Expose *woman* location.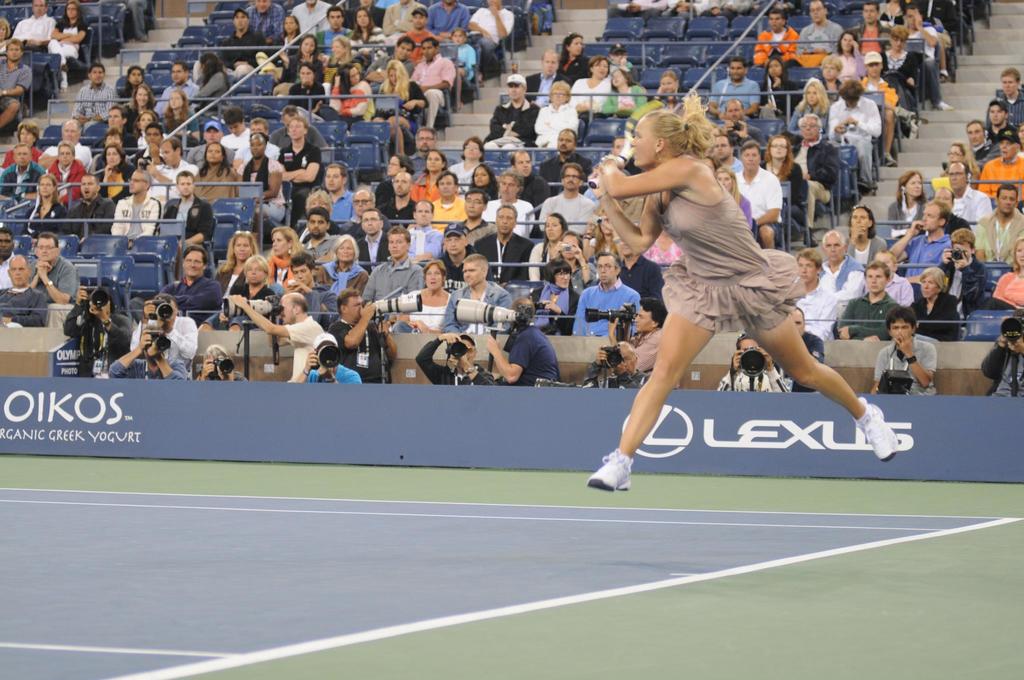
Exposed at 469 162 500 203.
